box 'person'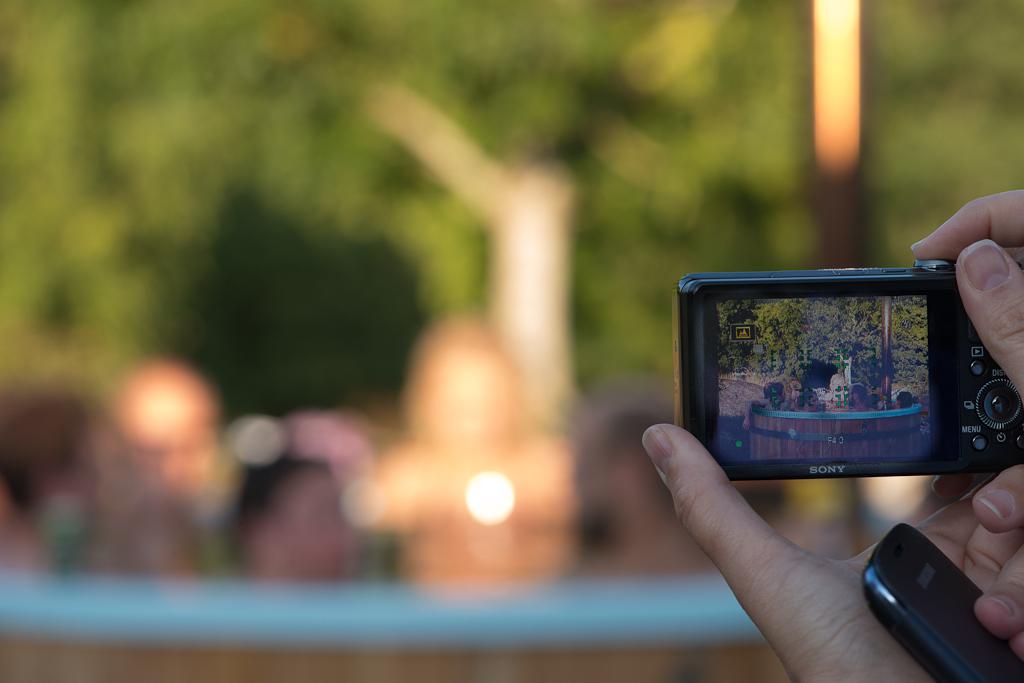
<region>643, 187, 1023, 682</region>
